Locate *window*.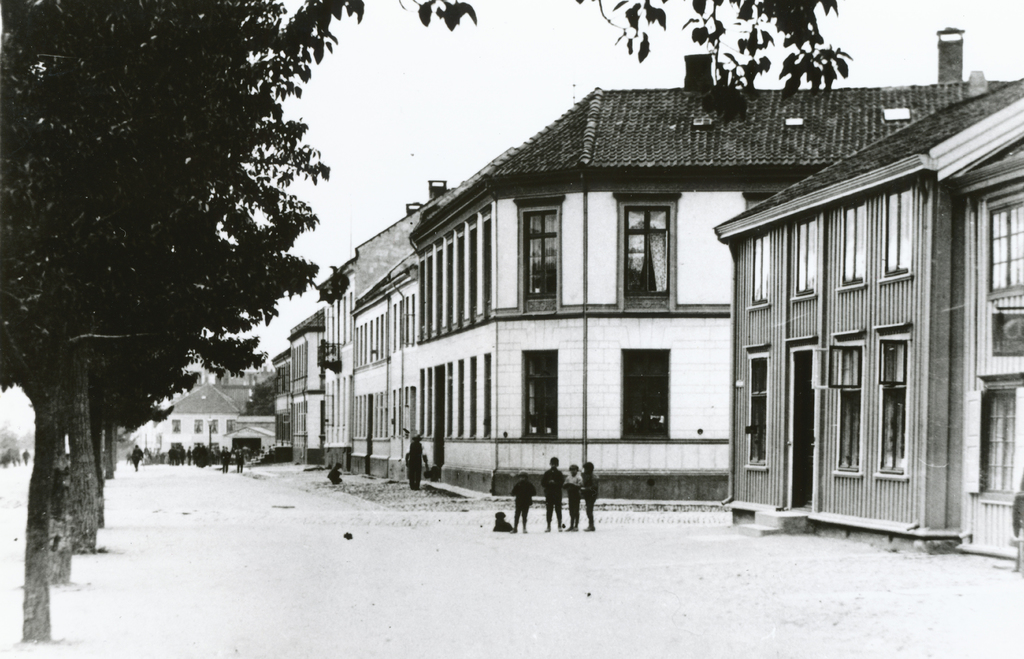
Bounding box: [x1=970, y1=369, x2=1018, y2=496].
